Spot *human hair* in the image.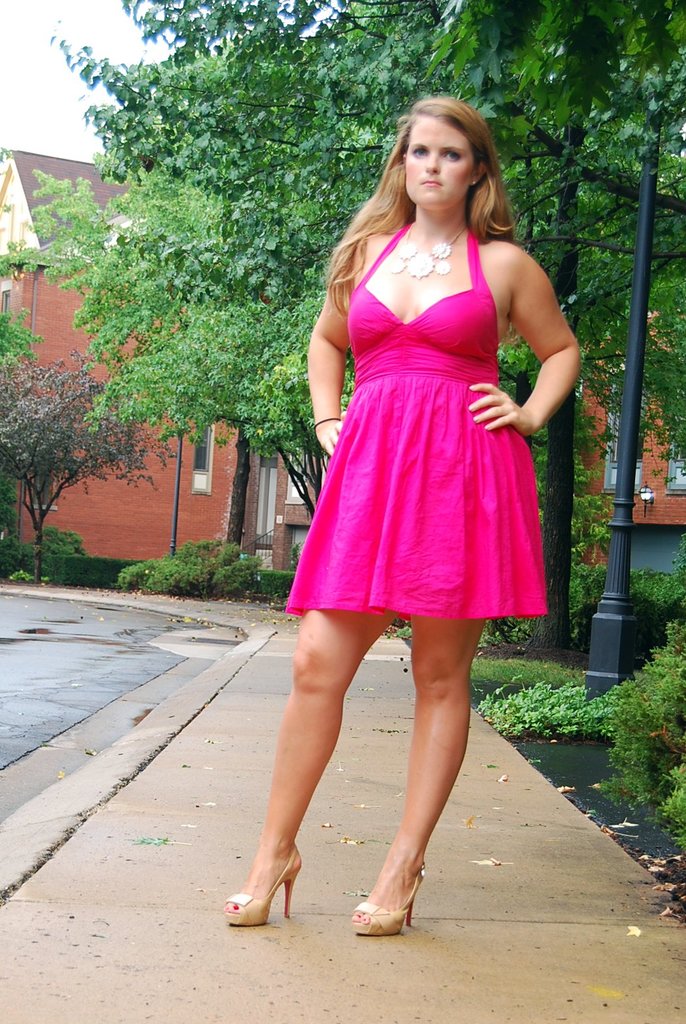
*human hair* found at [x1=378, y1=92, x2=519, y2=258].
